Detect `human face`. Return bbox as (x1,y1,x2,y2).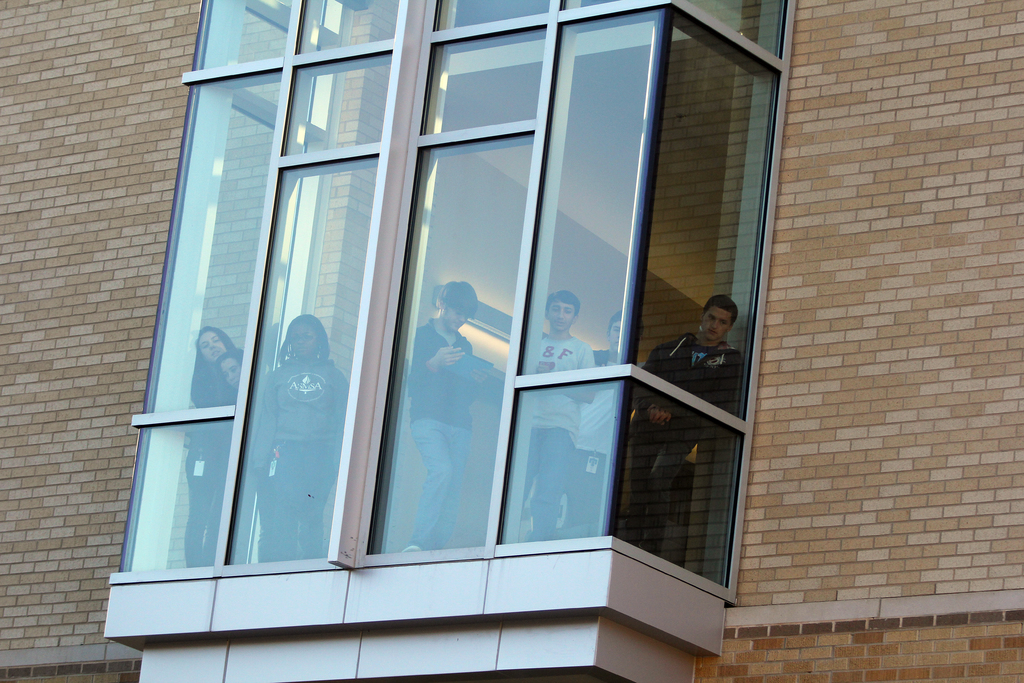
(611,320,623,359).
